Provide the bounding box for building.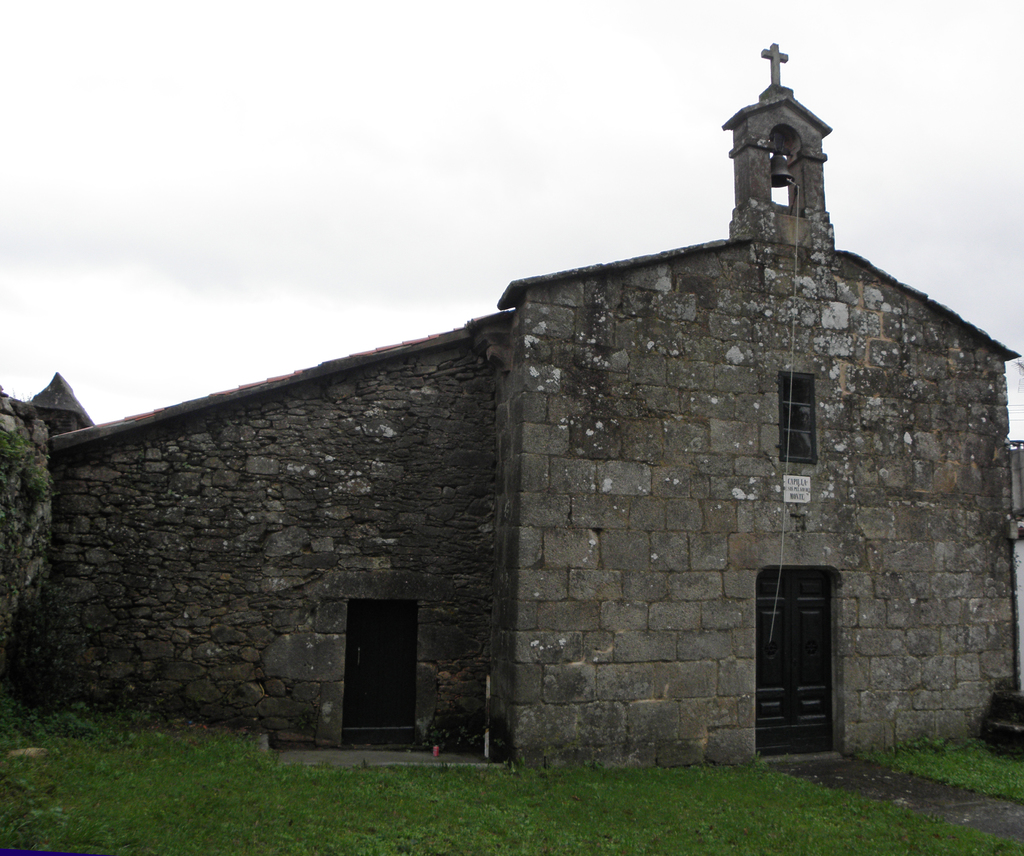
Rect(0, 43, 1023, 767).
